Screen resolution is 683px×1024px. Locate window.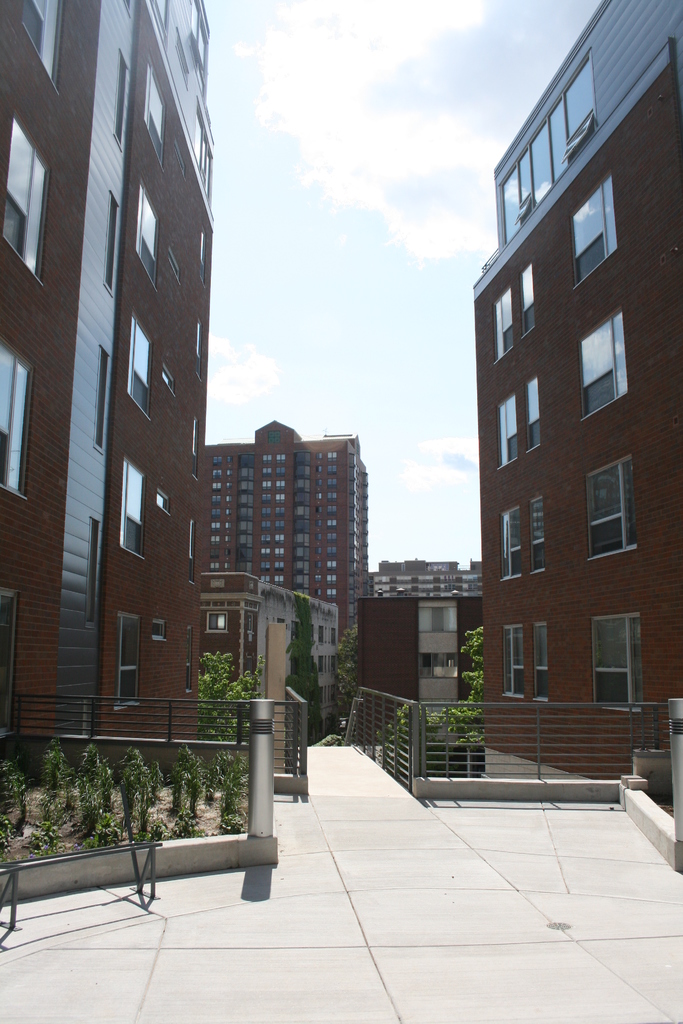
left=261, top=564, right=268, bottom=572.
